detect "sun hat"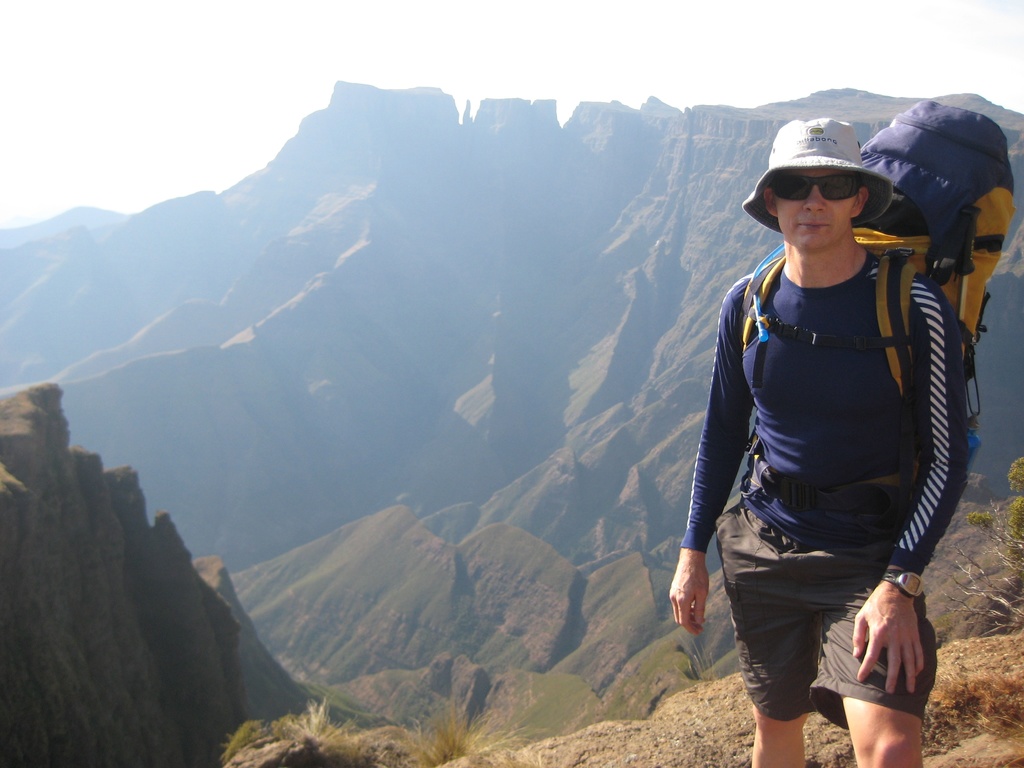
739 115 898 230
